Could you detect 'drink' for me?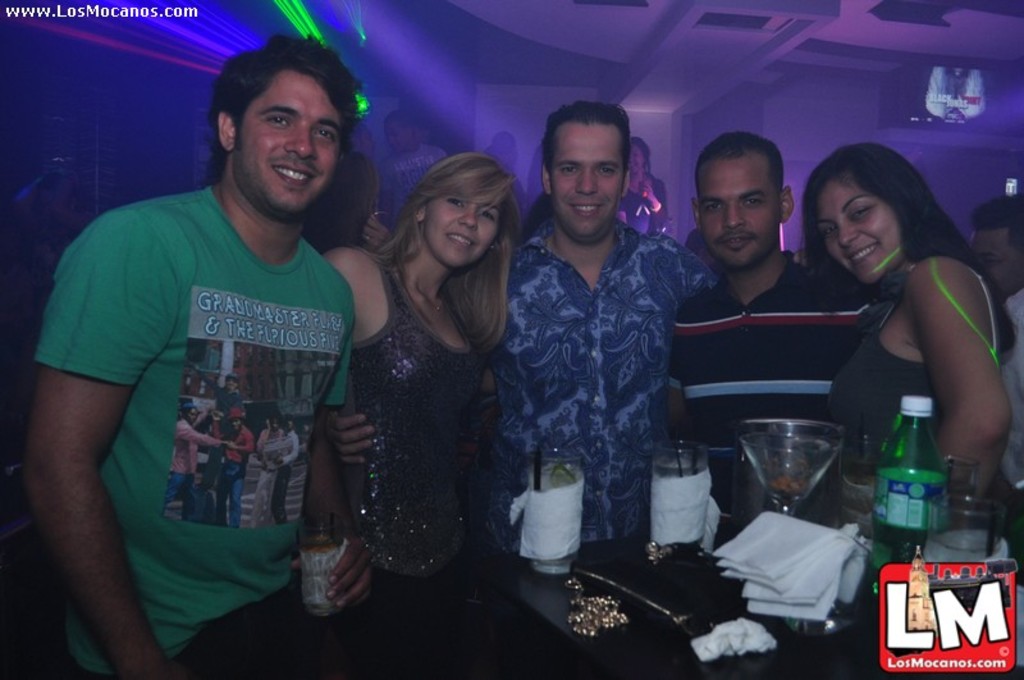
Detection result: select_region(300, 542, 352, 615).
